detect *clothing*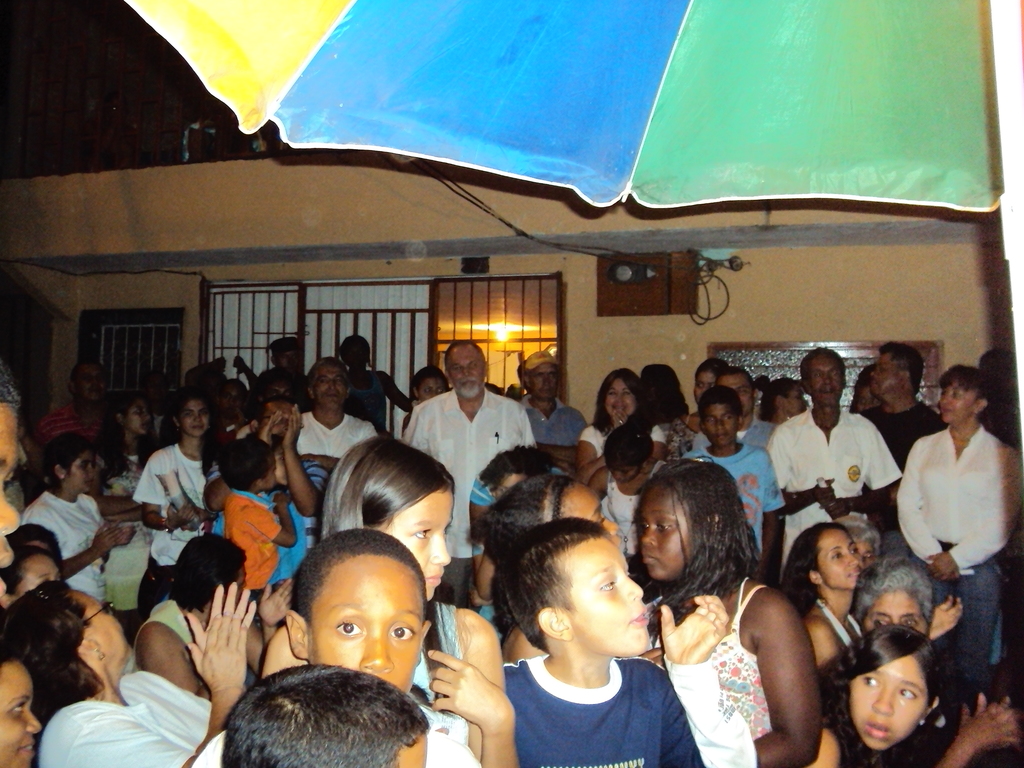
[34,667,218,767]
